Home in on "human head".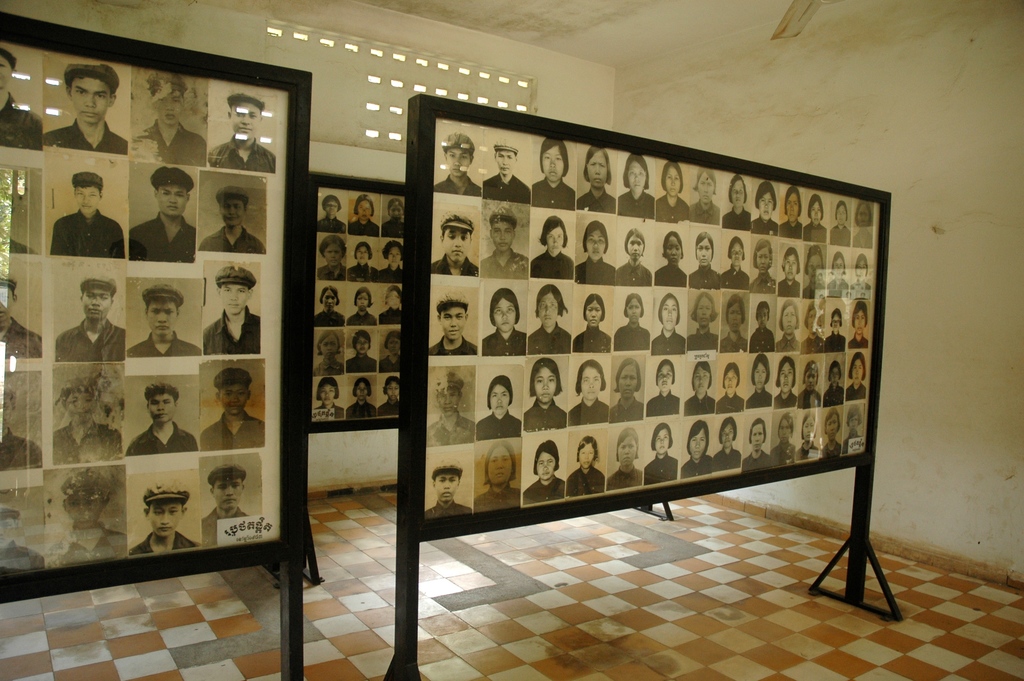
Homed in at (147,76,189,124).
